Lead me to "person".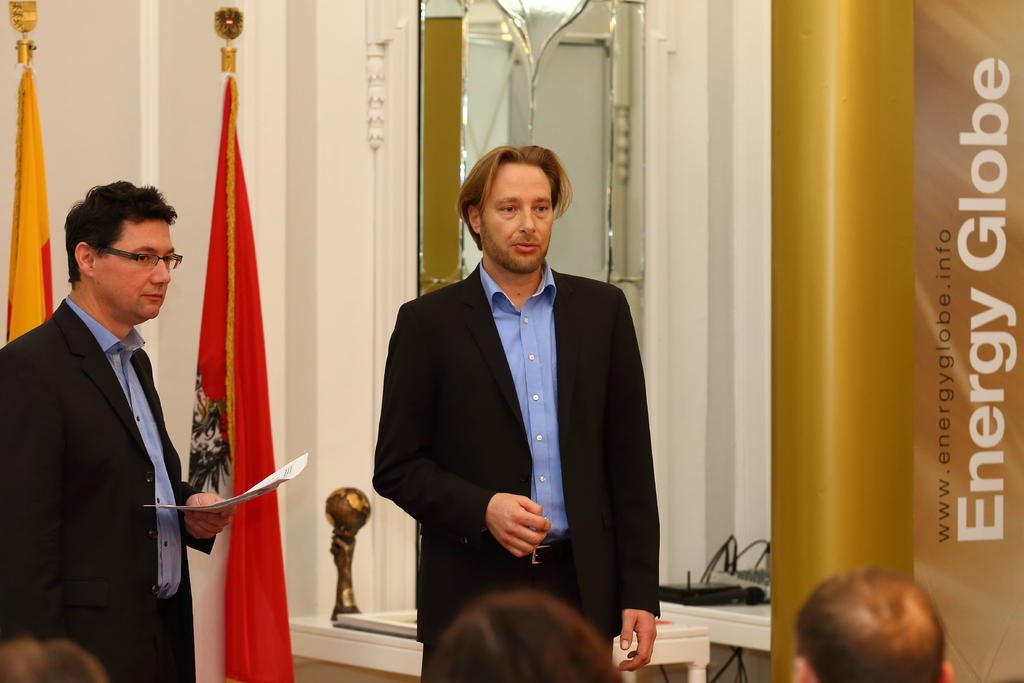
Lead to select_region(369, 140, 658, 682).
